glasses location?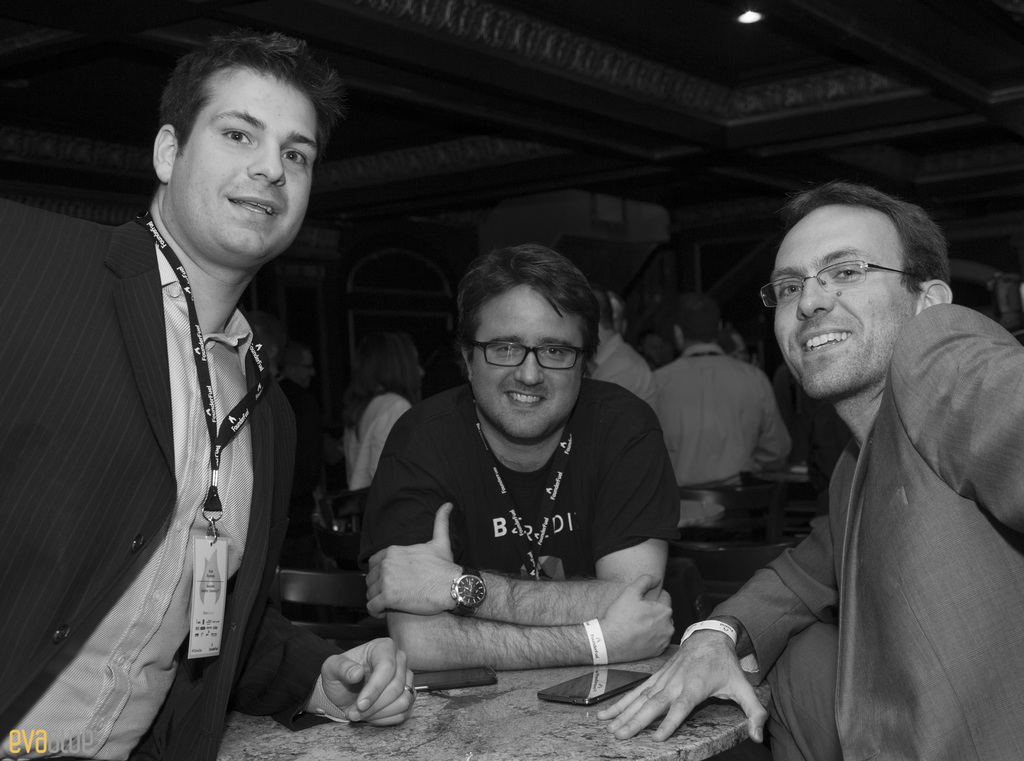
pyautogui.locateOnScreen(758, 256, 924, 309)
